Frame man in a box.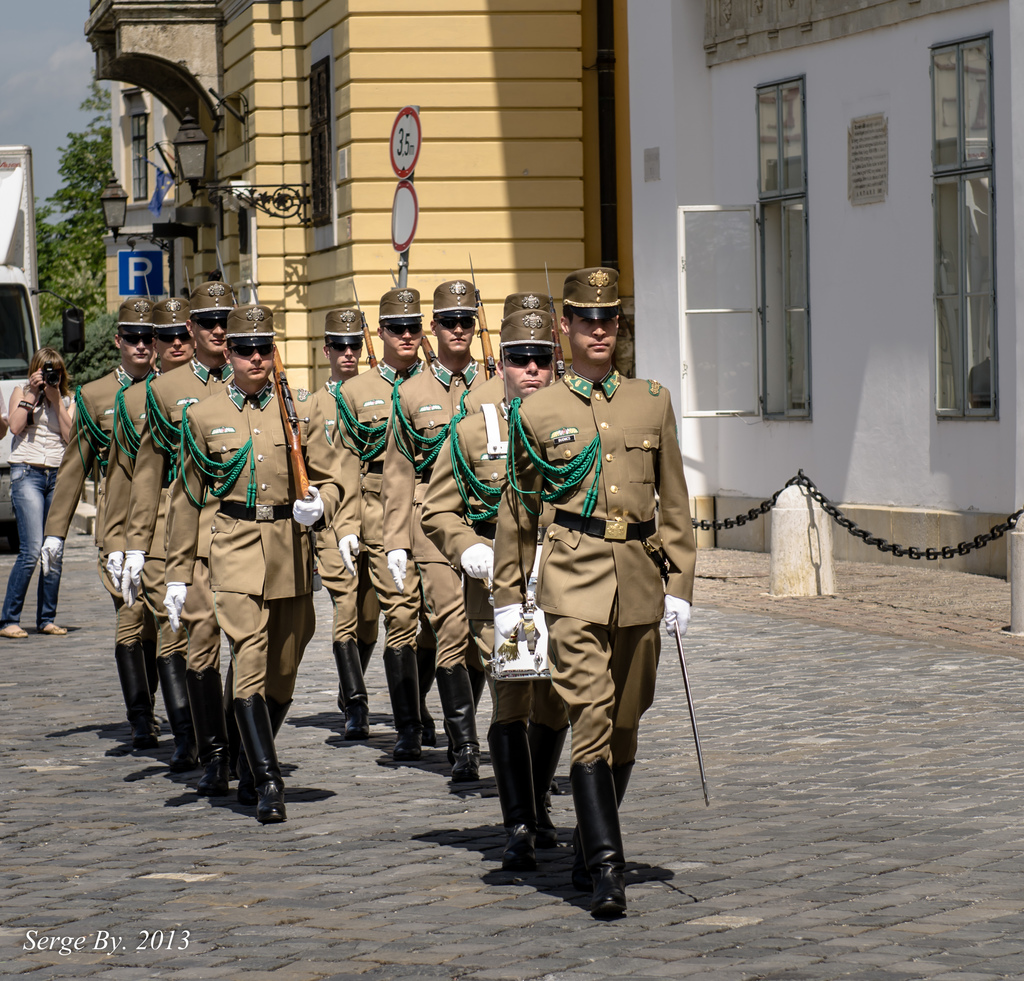
<box>450,283,574,875</box>.
